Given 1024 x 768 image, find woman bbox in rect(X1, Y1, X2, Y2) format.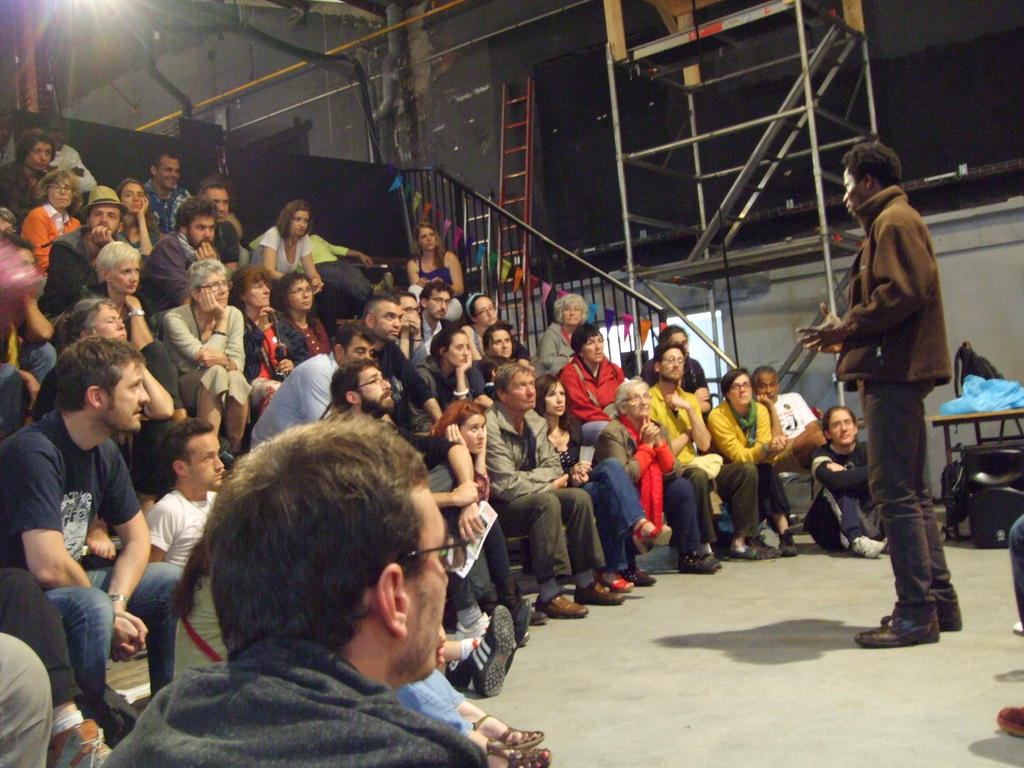
rect(541, 285, 598, 380).
